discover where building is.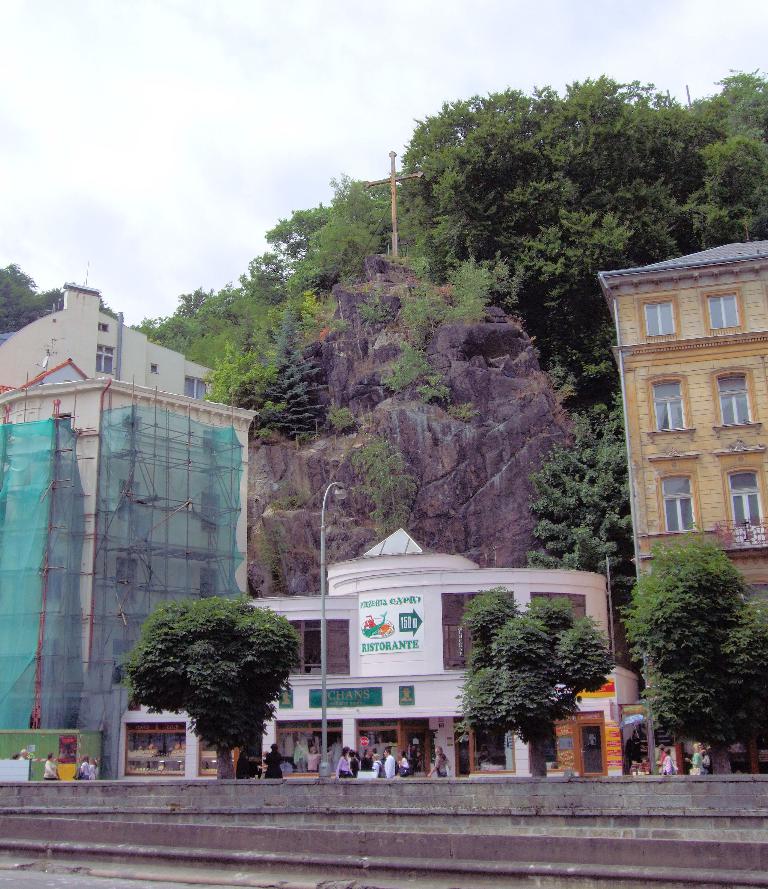
Discovered at select_region(0, 377, 259, 781).
